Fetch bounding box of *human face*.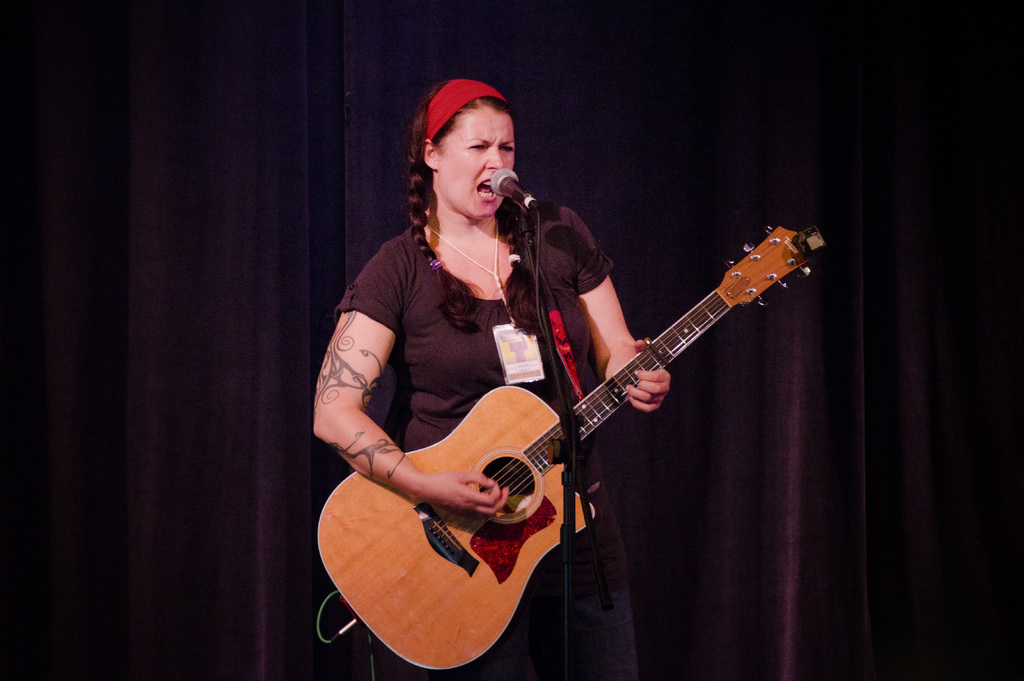
Bbox: <bbox>436, 105, 514, 216</bbox>.
